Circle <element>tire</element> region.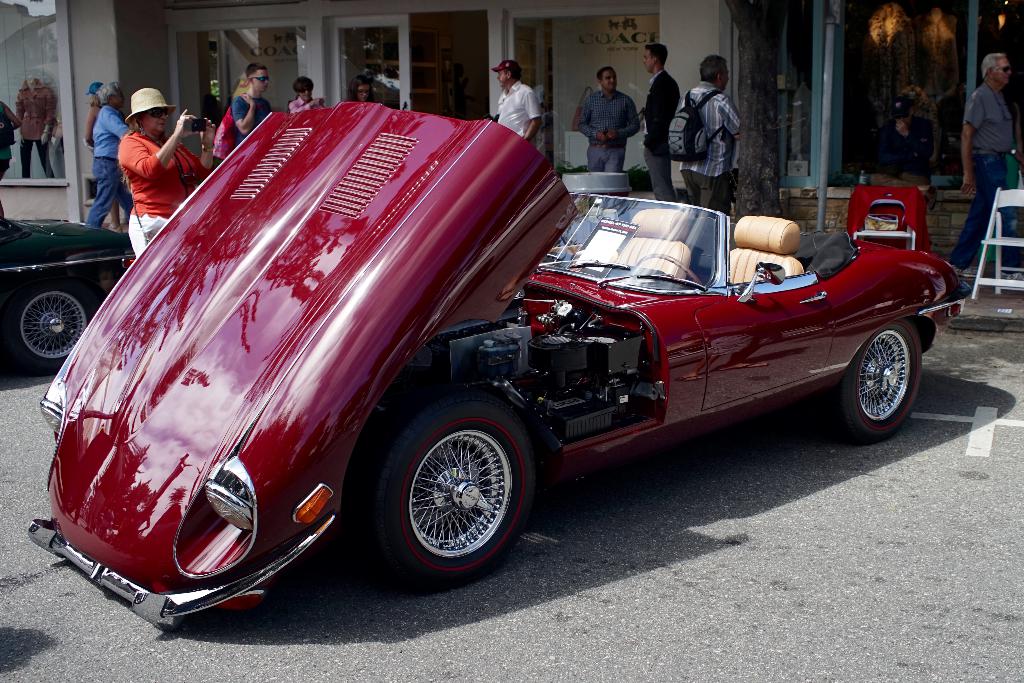
Region: box=[8, 281, 99, 374].
